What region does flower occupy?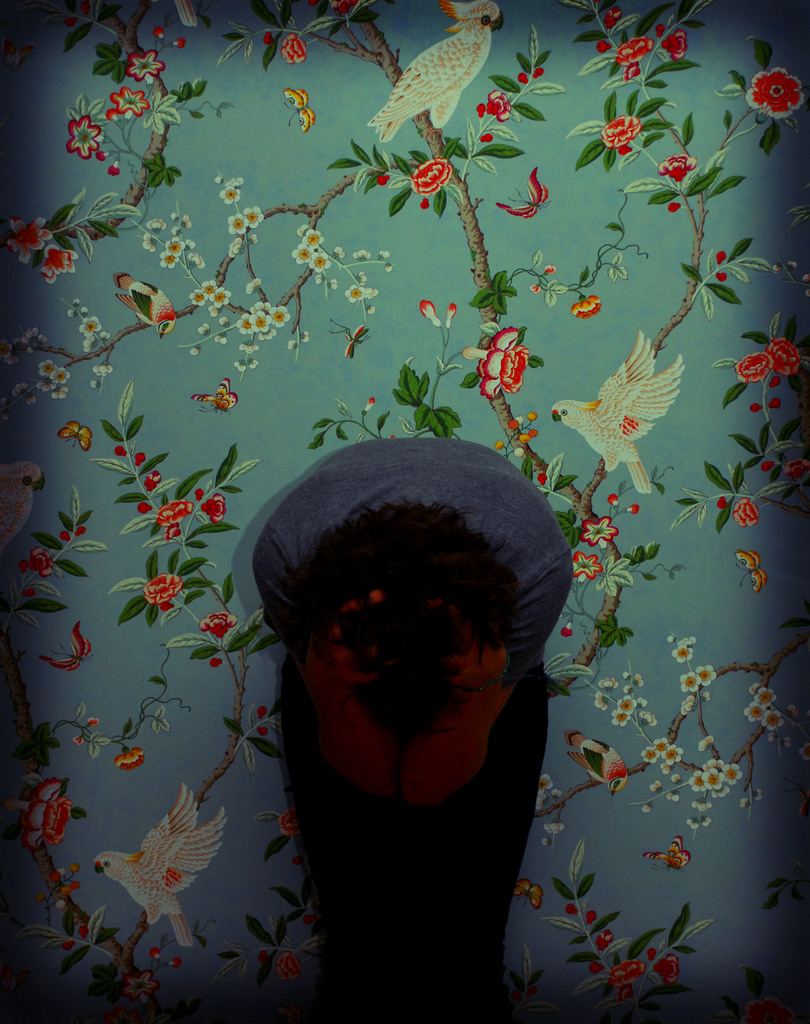
pyautogui.locateOnScreen(661, 153, 696, 181).
